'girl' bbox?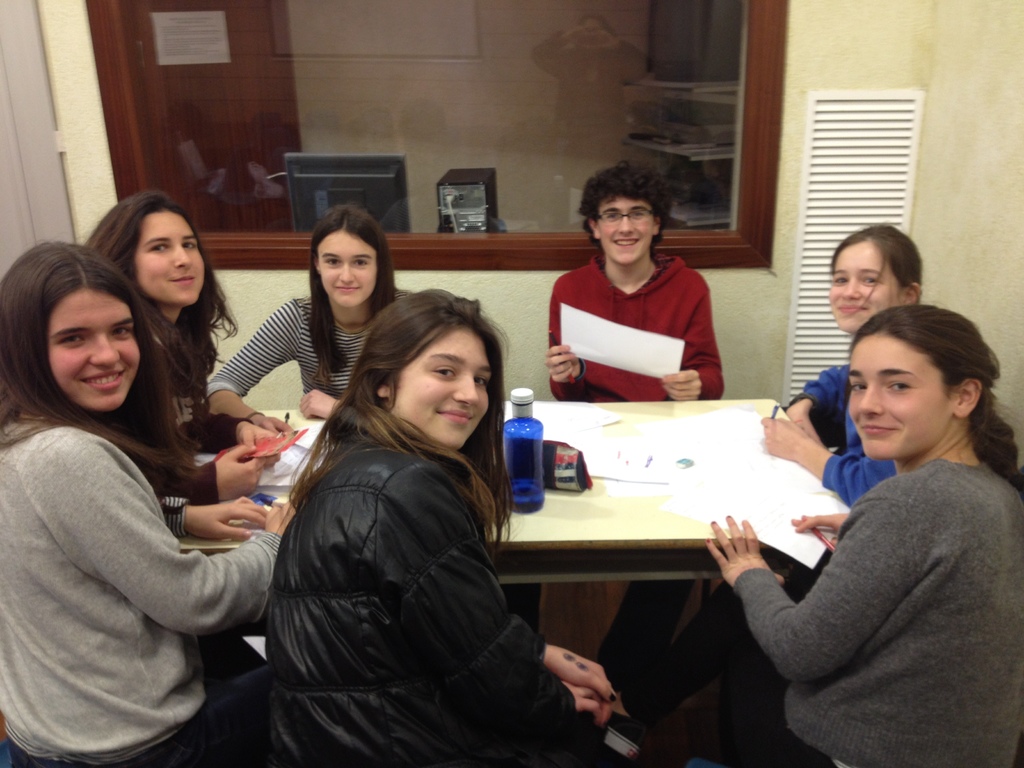
box(760, 225, 927, 513)
